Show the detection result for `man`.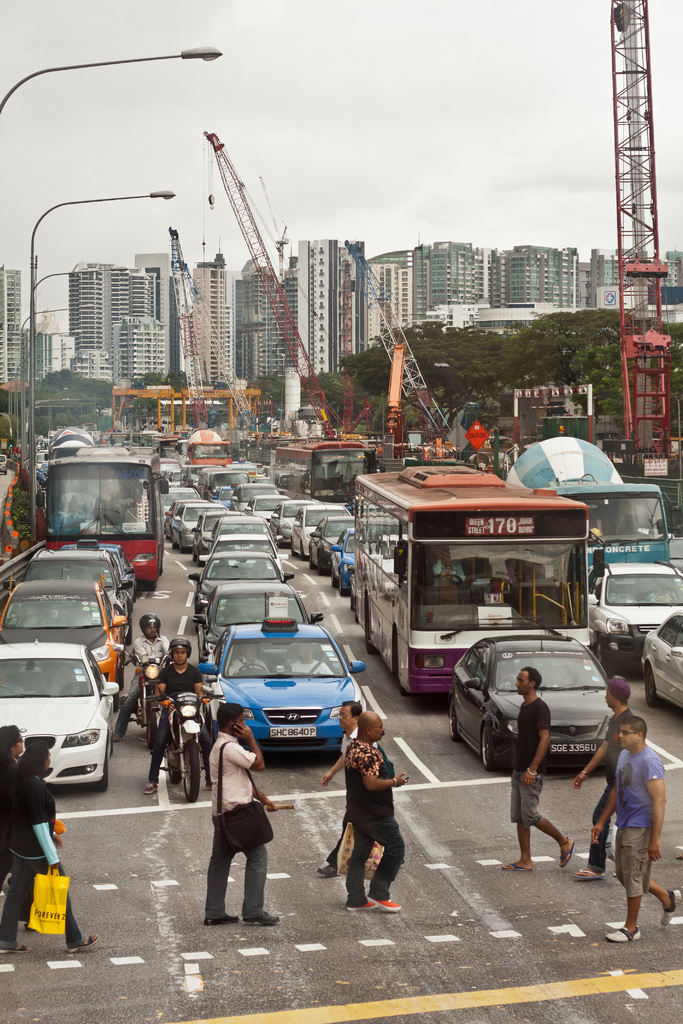
587, 712, 682, 946.
